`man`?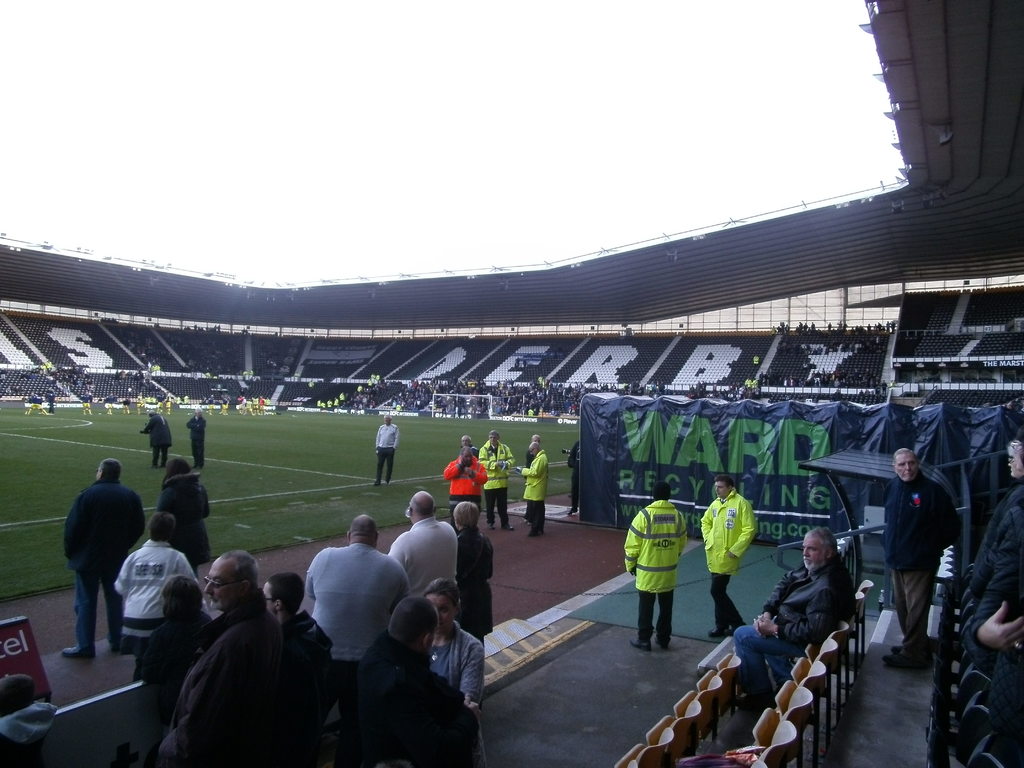
<box>445,442,489,540</box>
